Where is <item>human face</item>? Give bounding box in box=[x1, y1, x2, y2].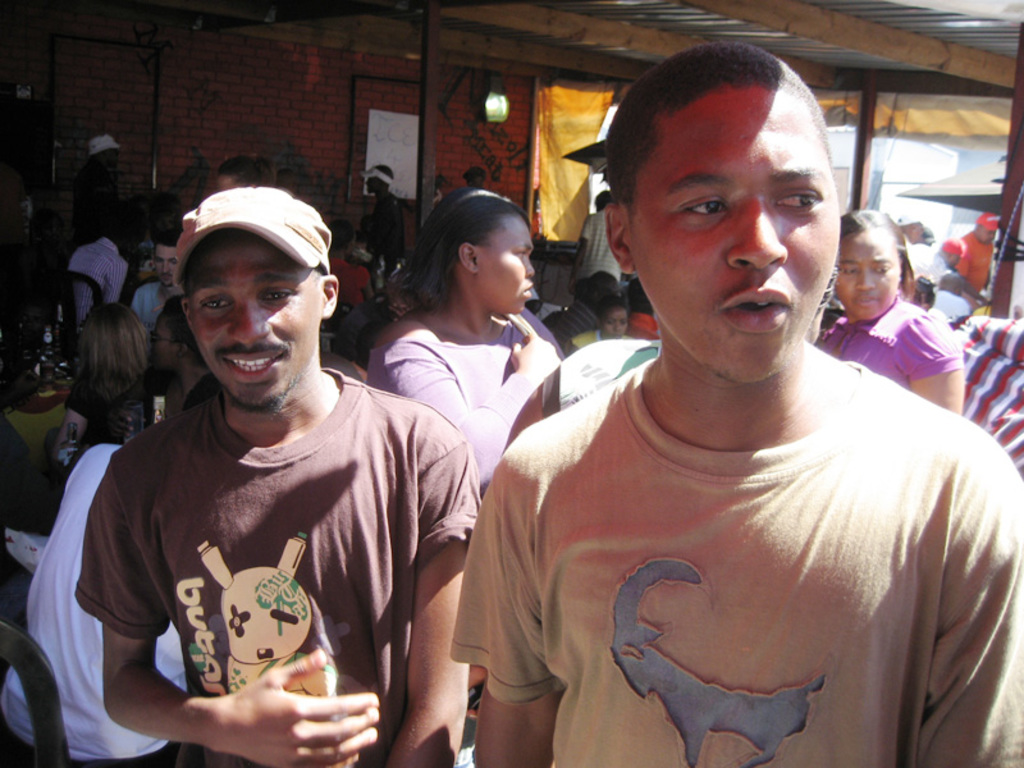
box=[630, 91, 842, 385].
